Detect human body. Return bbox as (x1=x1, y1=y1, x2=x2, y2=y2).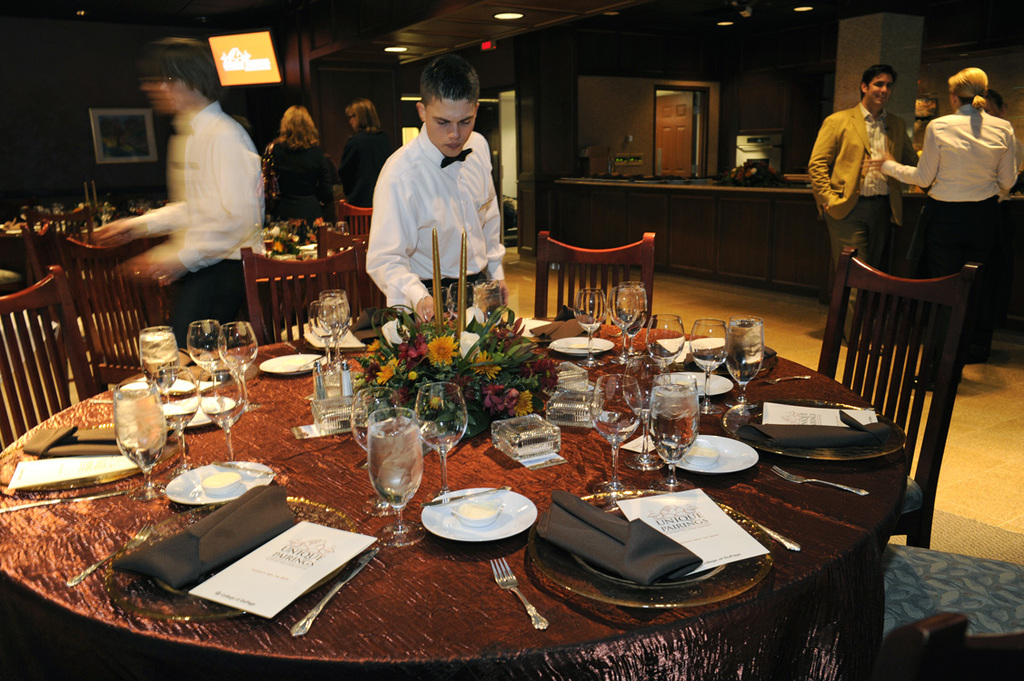
(x1=330, y1=120, x2=388, y2=220).
